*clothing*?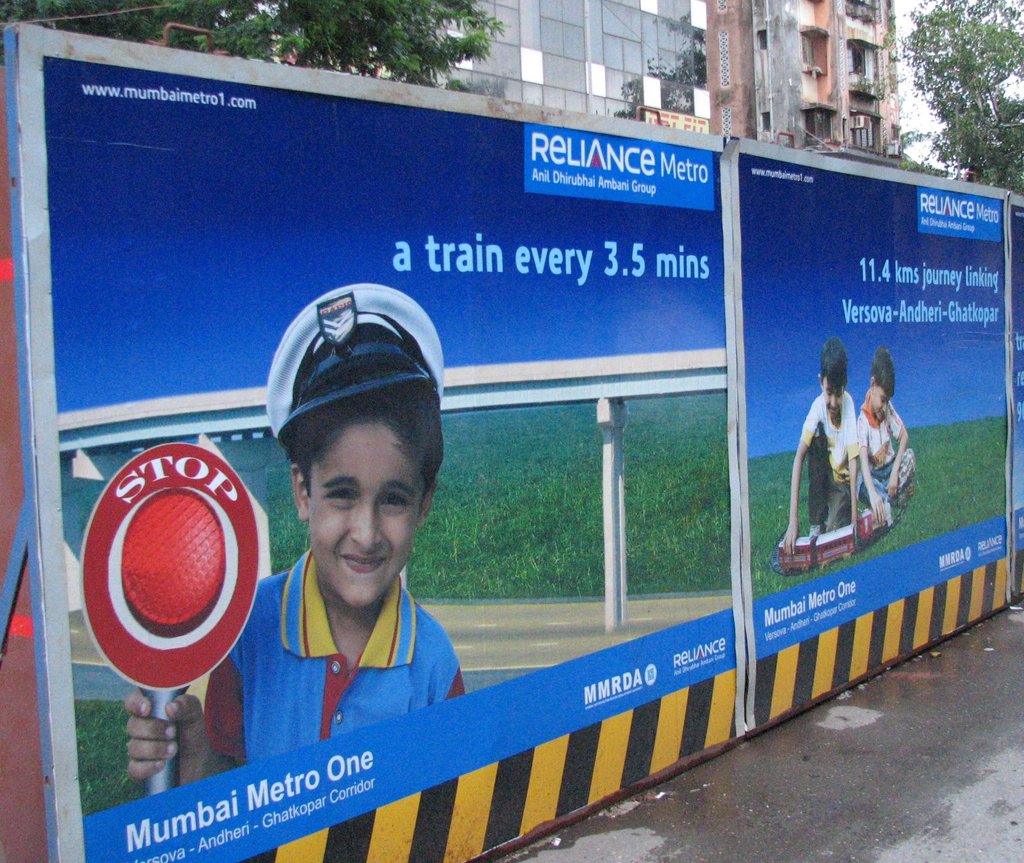
crop(797, 391, 863, 534)
